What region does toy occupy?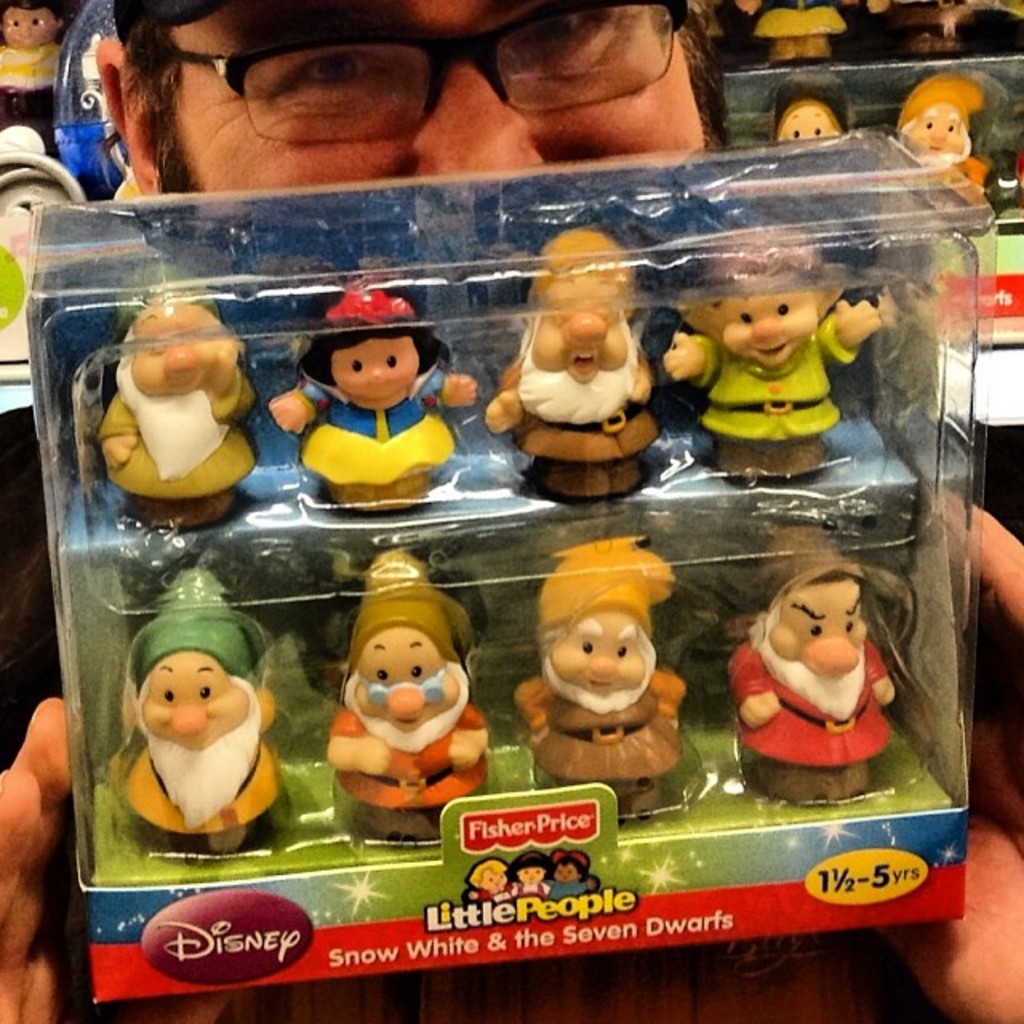
[x1=726, y1=523, x2=899, y2=808].
